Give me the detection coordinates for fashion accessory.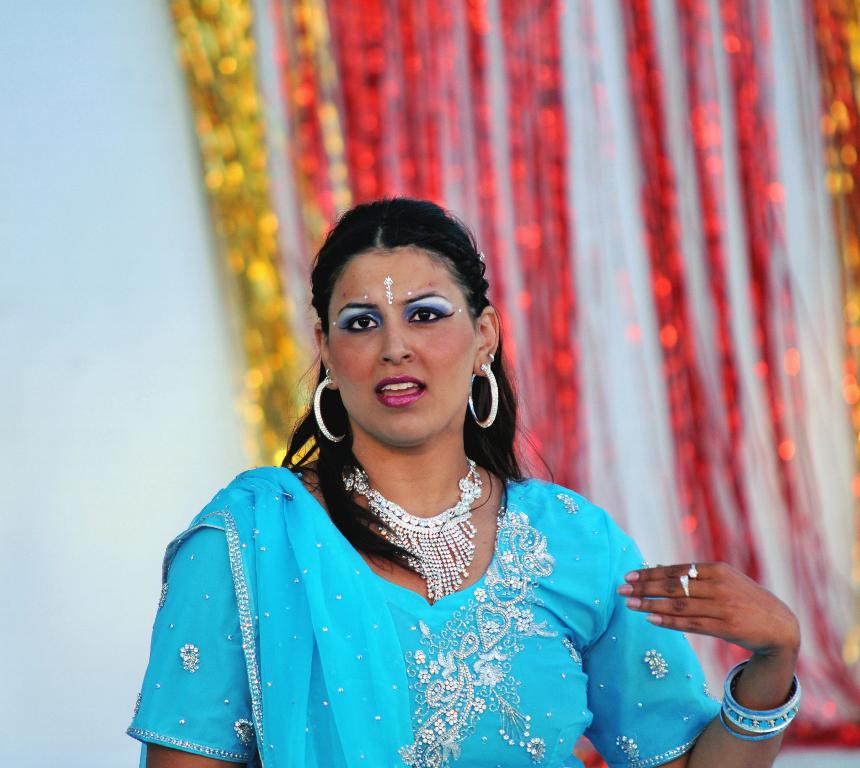
box(486, 352, 496, 365).
